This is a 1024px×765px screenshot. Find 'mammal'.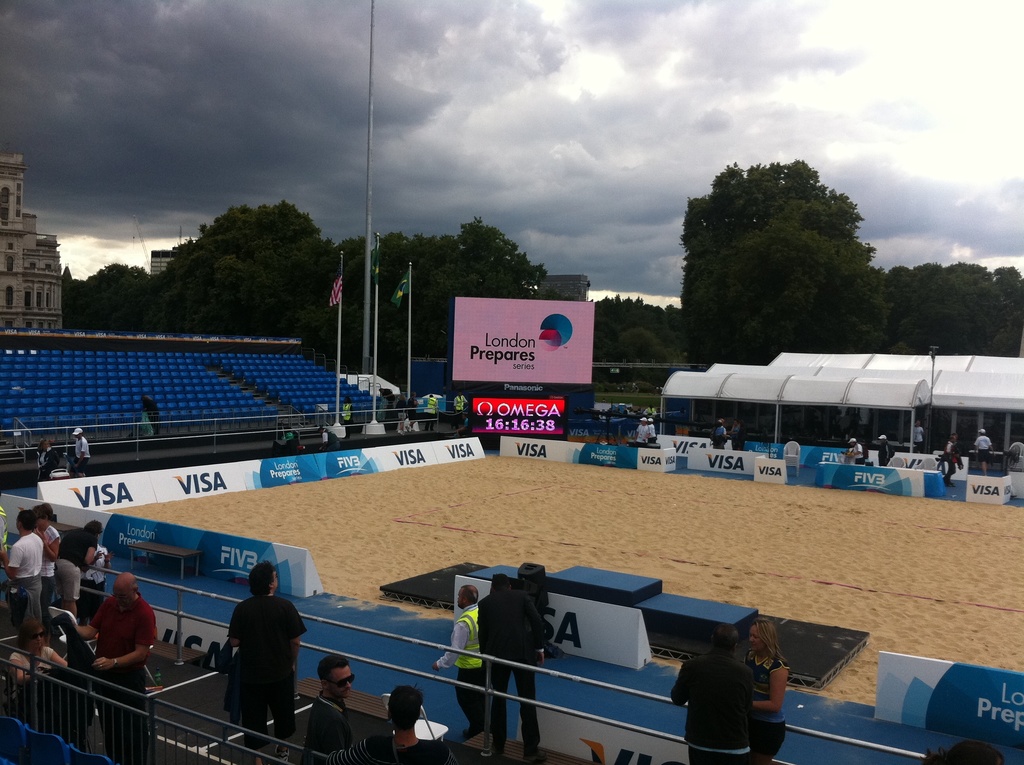
Bounding box: (406,391,419,426).
